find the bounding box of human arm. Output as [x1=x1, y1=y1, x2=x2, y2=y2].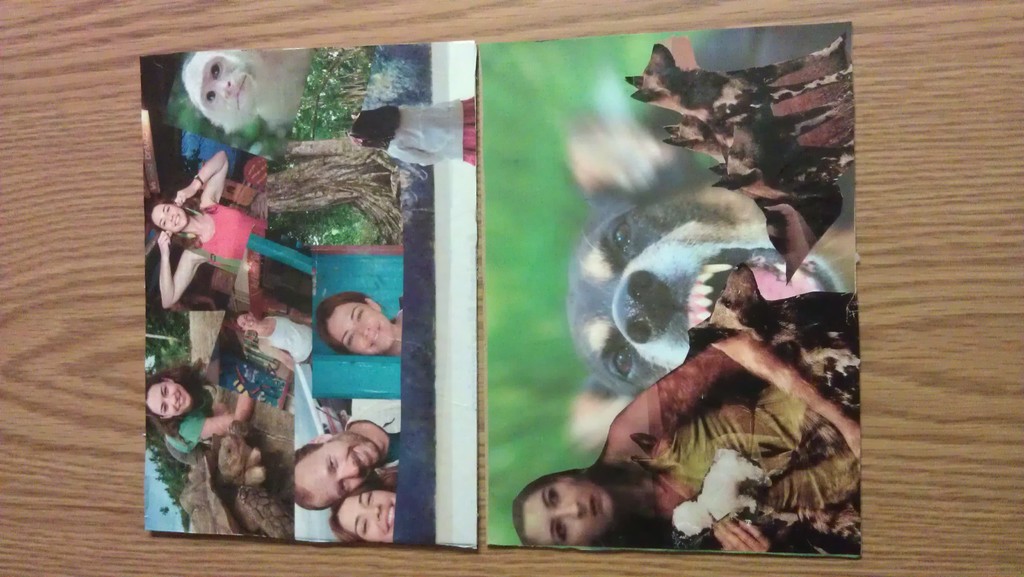
[x1=171, y1=149, x2=232, y2=211].
